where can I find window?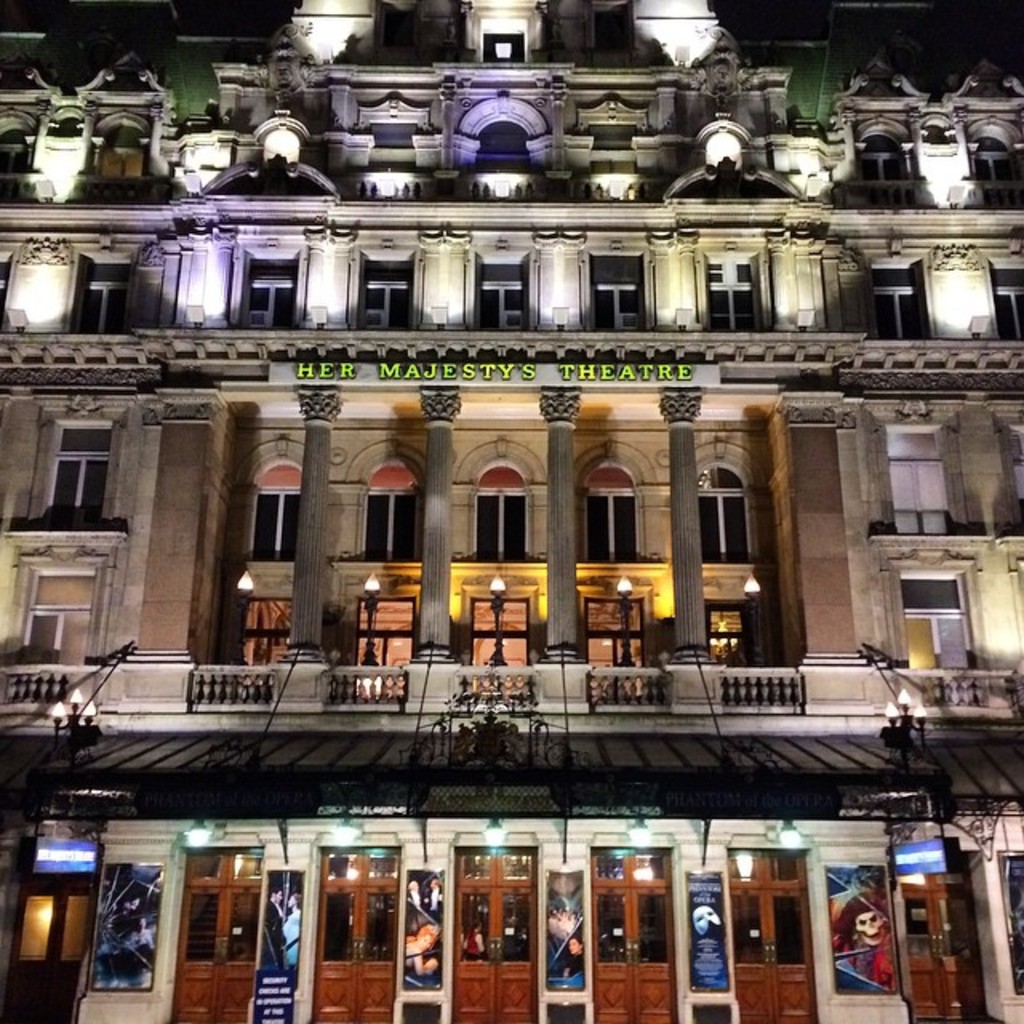
You can find it at bbox(24, 405, 107, 531).
